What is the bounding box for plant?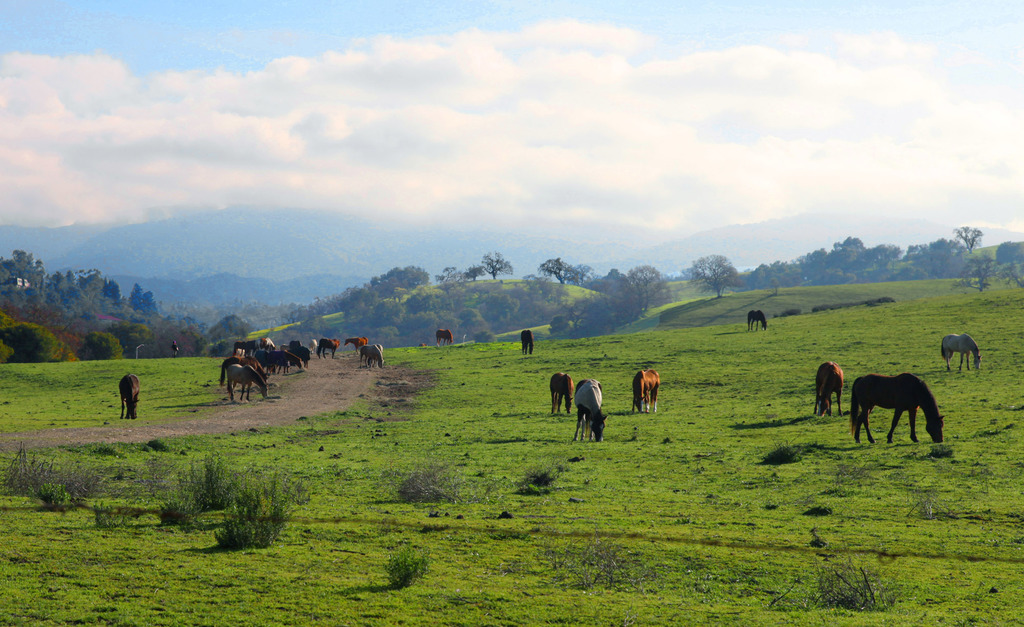
BBox(813, 552, 872, 612).
